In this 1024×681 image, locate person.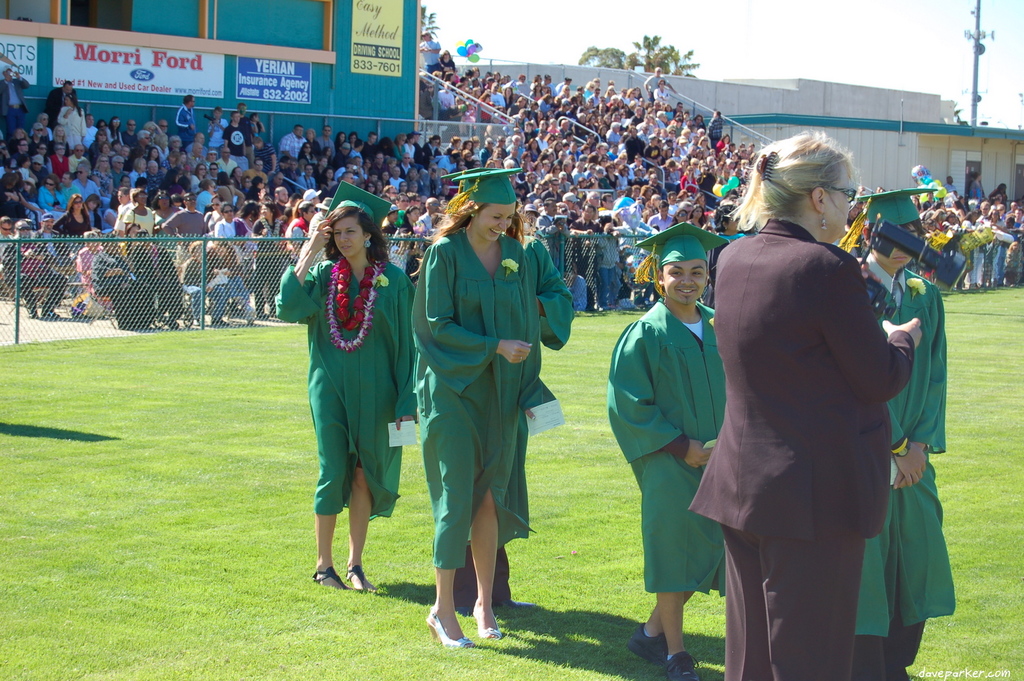
Bounding box: rect(56, 90, 89, 147).
